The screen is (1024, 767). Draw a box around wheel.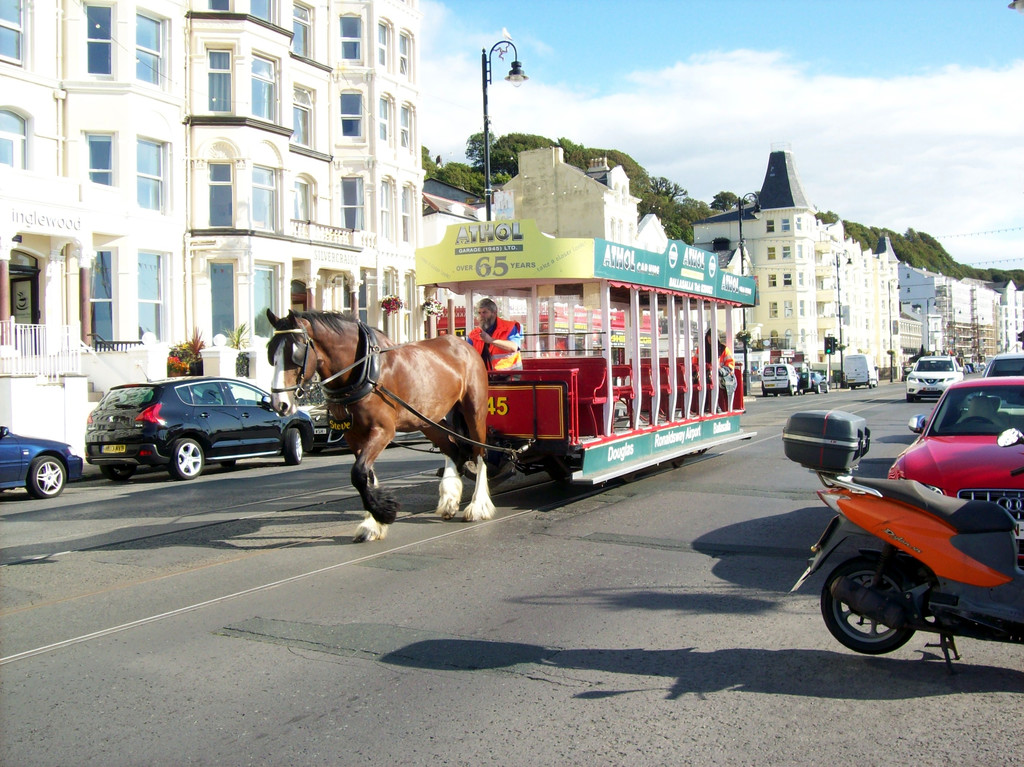
left=26, top=455, right=68, bottom=500.
